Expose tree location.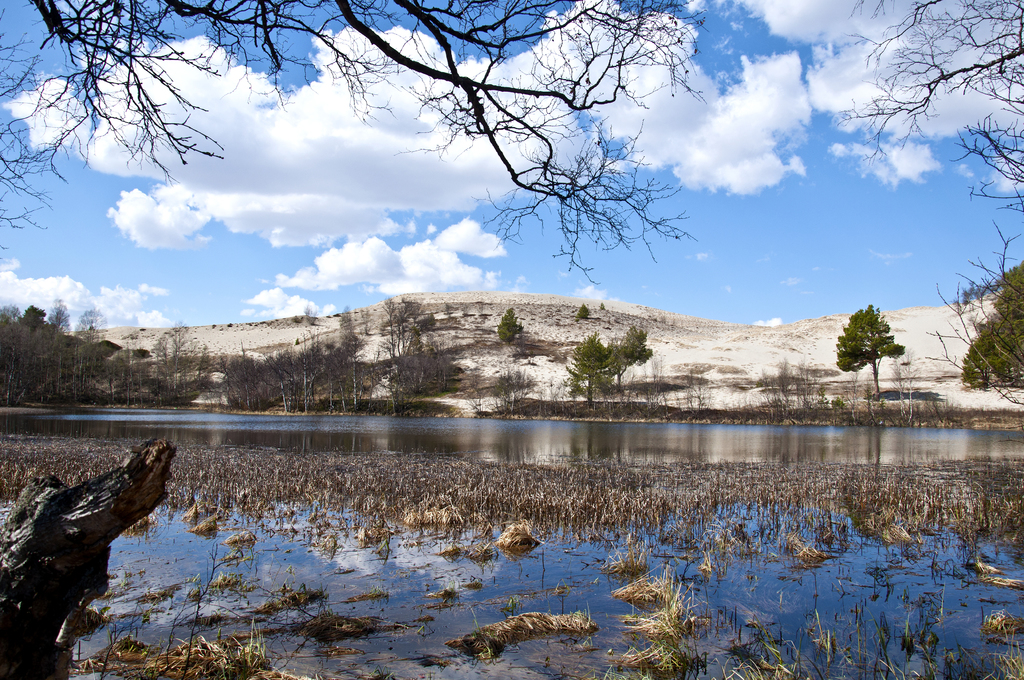
Exposed at x1=836, y1=302, x2=906, y2=401.
